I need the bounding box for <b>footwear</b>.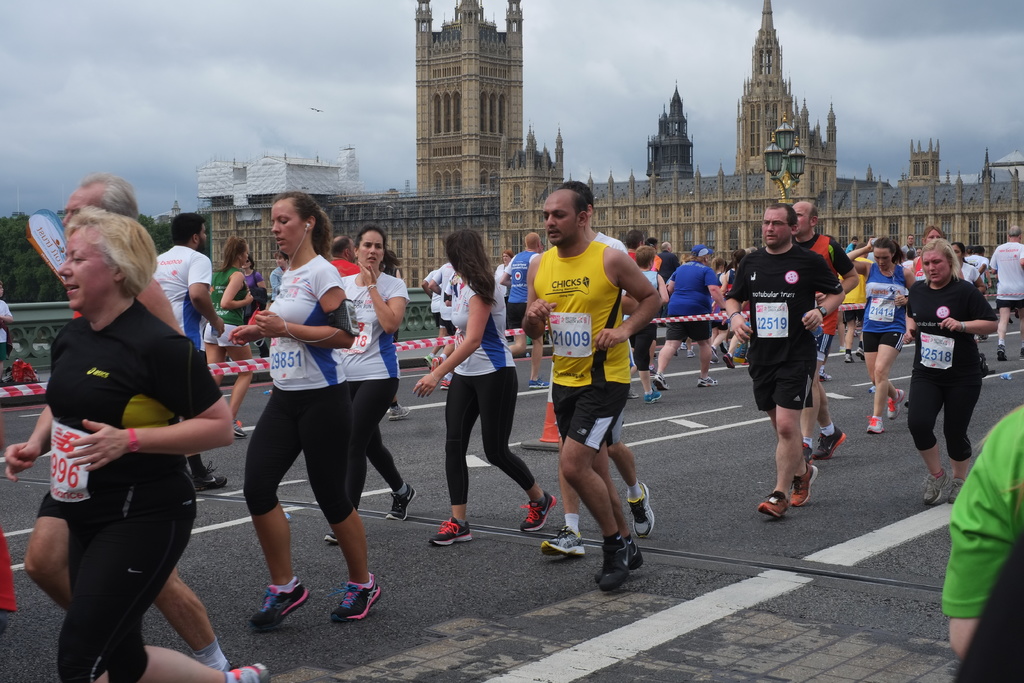
Here it is: (x1=386, y1=404, x2=412, y2=420).
